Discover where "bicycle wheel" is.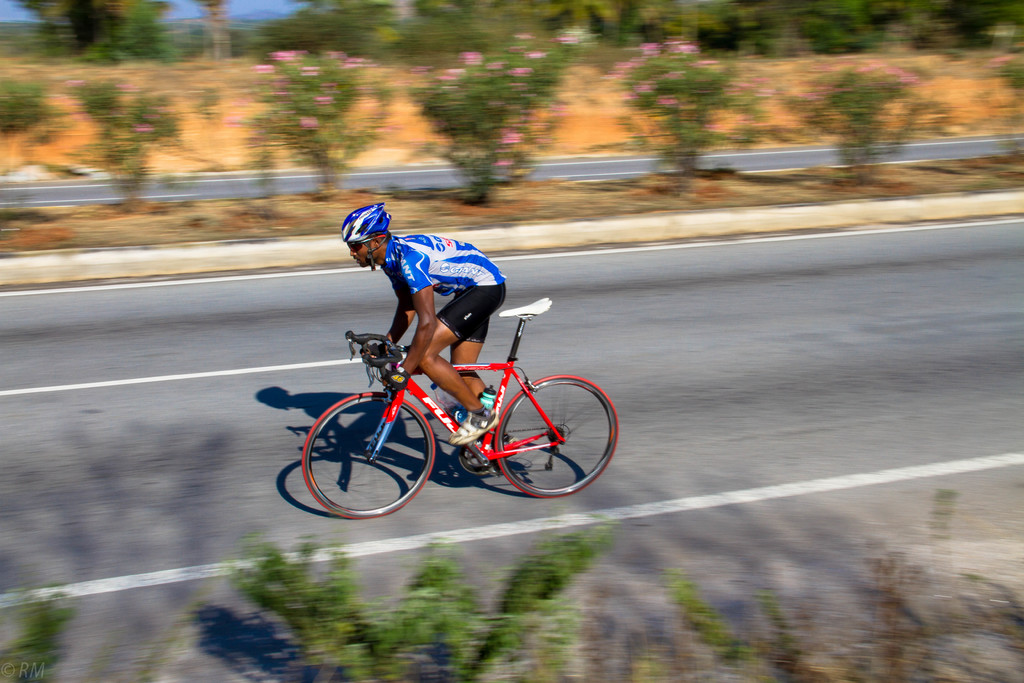
Discovered at BBox(308, 403, 431, 522).
